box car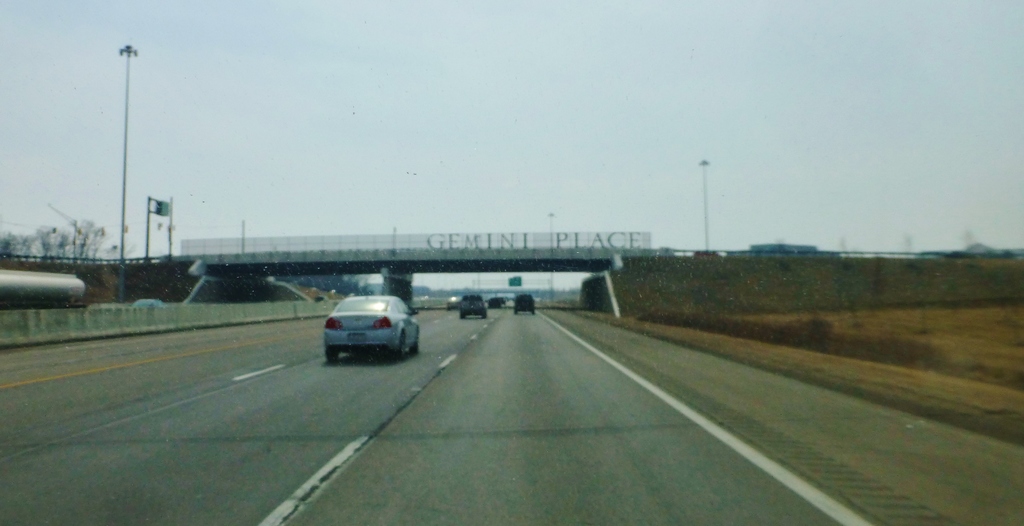
locate(514, 291, 532, 314)
